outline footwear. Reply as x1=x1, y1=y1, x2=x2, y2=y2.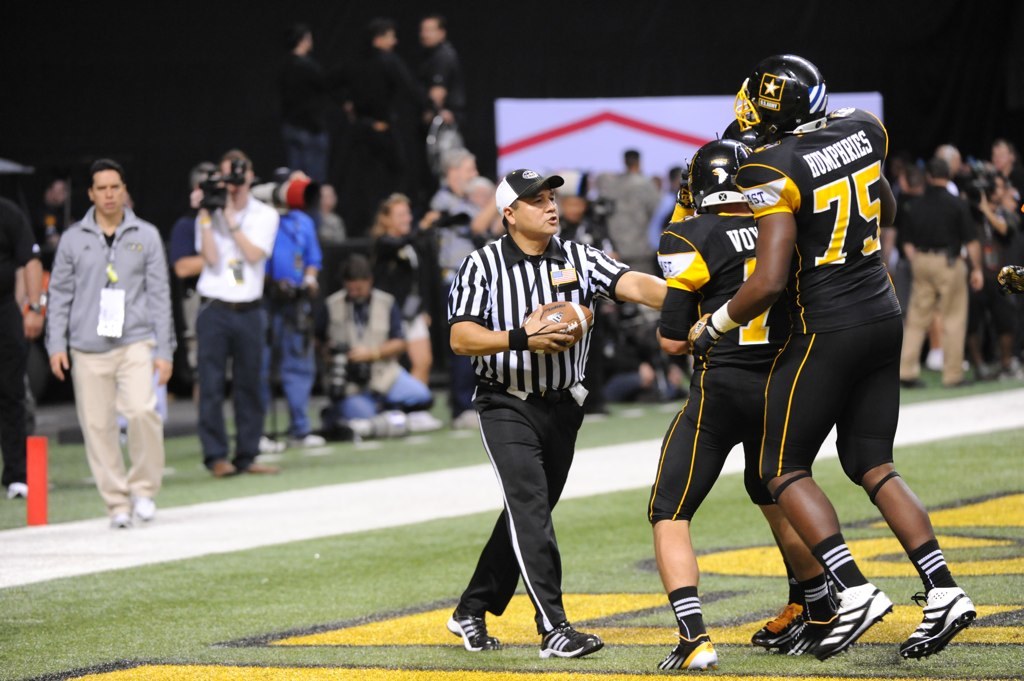
x1=538, y1=625, x2=606, y2=656.
